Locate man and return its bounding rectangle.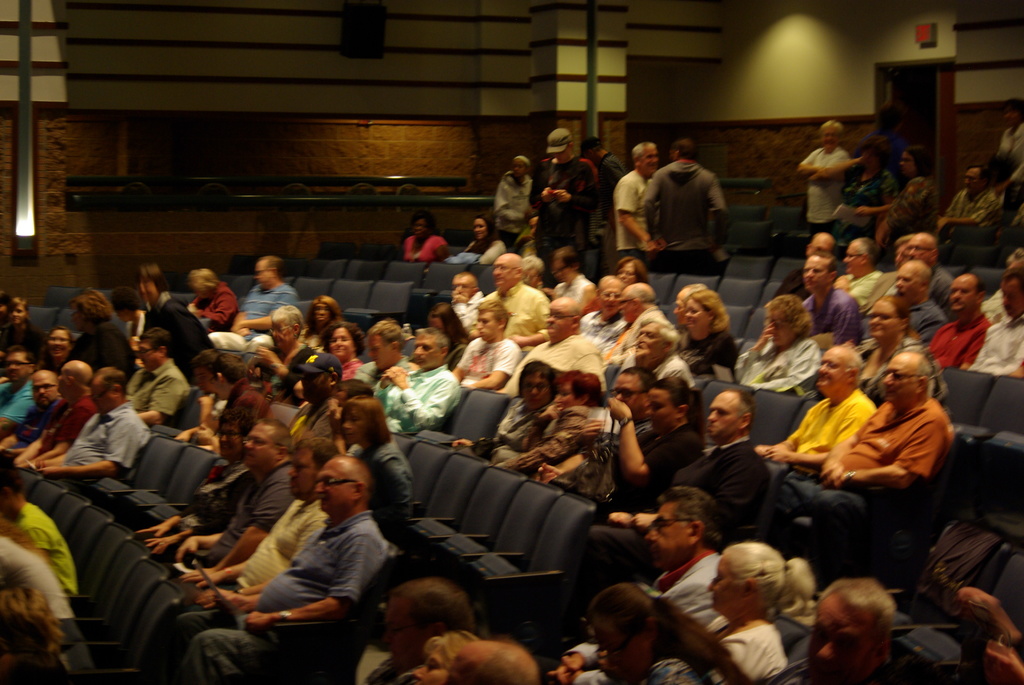
{"left": 16, "top": 359, "right": 97, "bottom": 468}.
